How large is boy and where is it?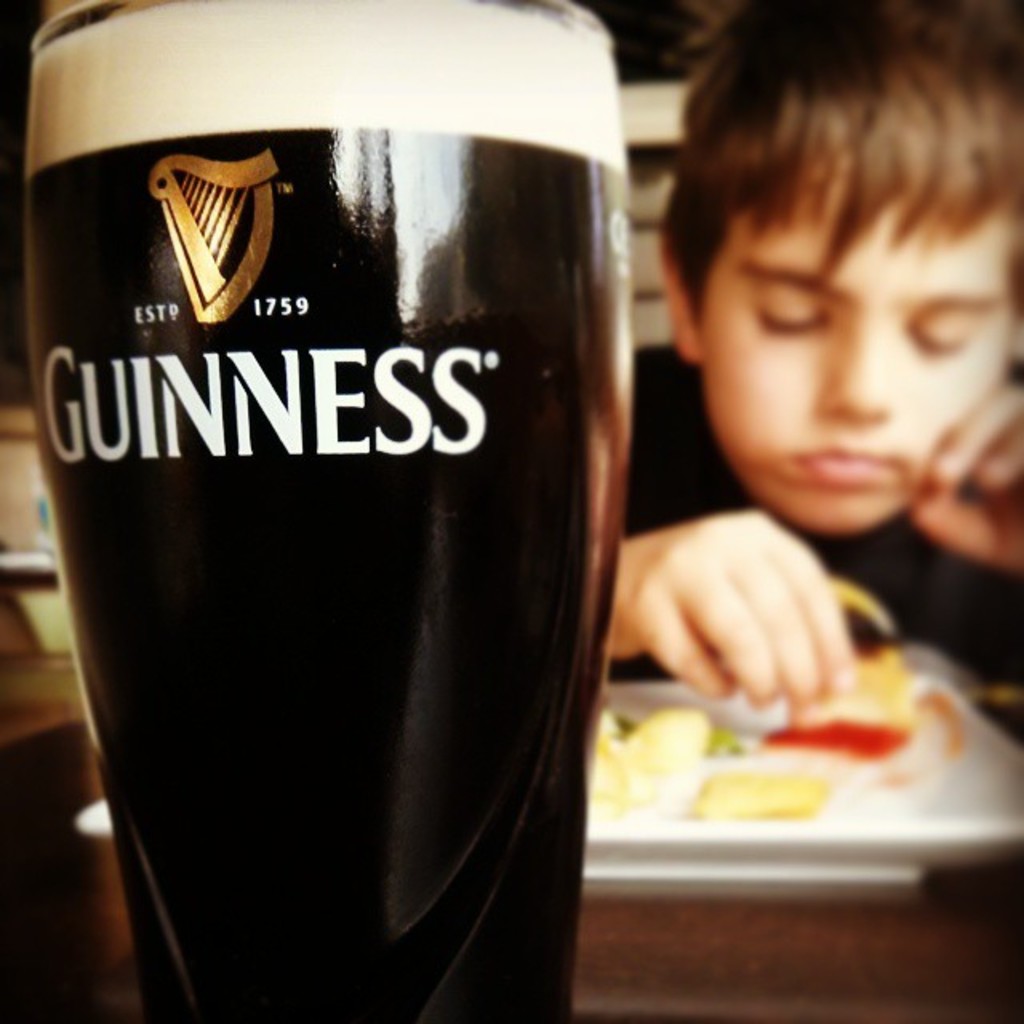
Bounding box: (x1=592, y1=5, x2=1023, y2=755).
